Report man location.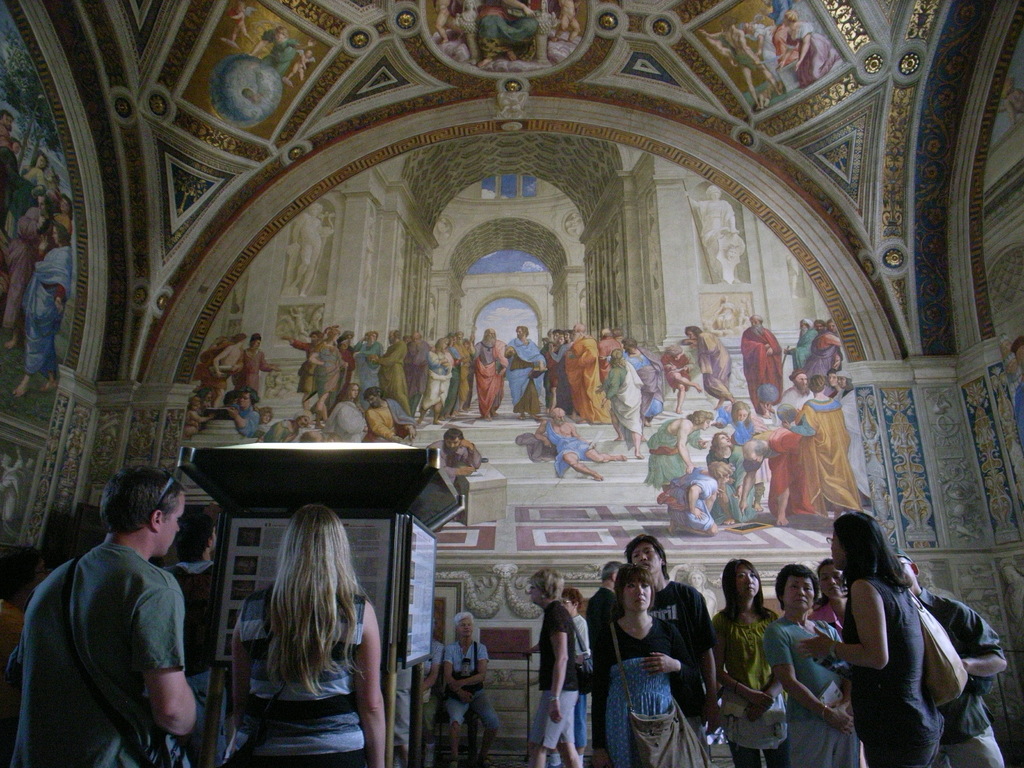
Report: pyautogui.locateOnScreen(231, 332, 272, 389).
